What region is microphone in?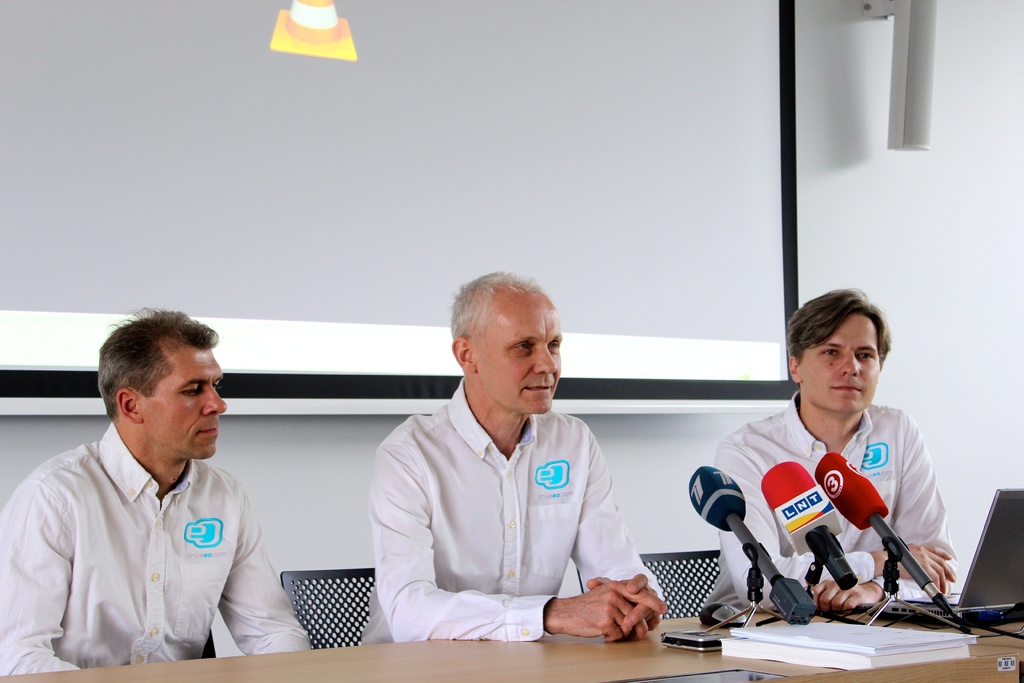
691:463:814:623.
